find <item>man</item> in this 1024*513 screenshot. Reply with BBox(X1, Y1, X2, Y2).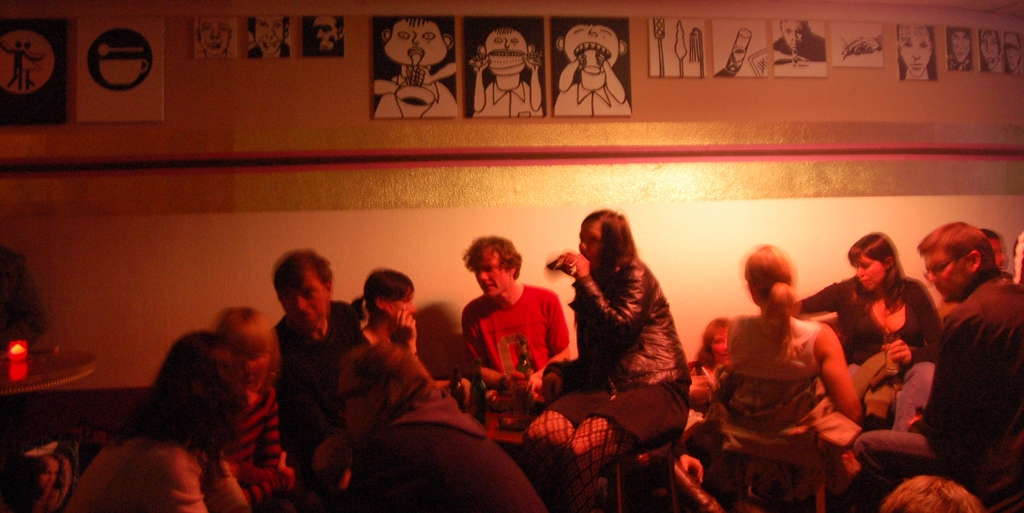
BBox(842, 218, 1023, 512).
